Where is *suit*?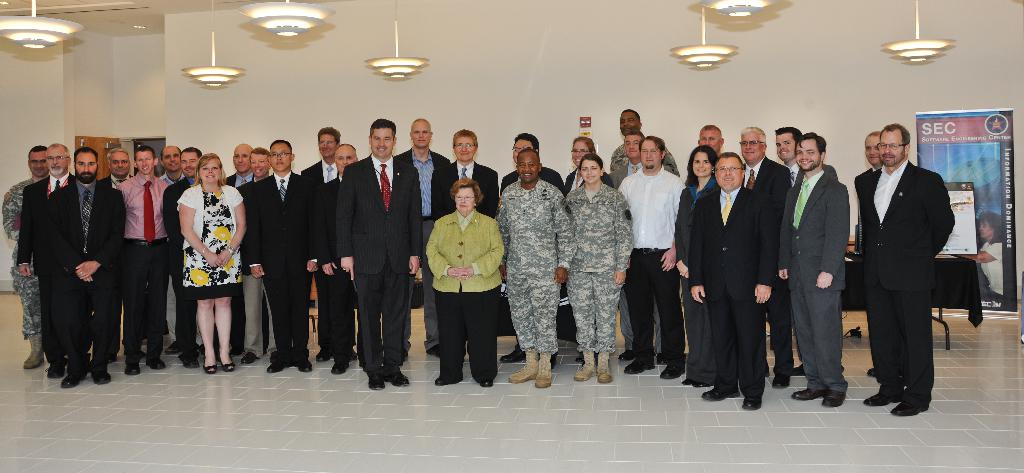
rect(223, 171, 265, 349).
